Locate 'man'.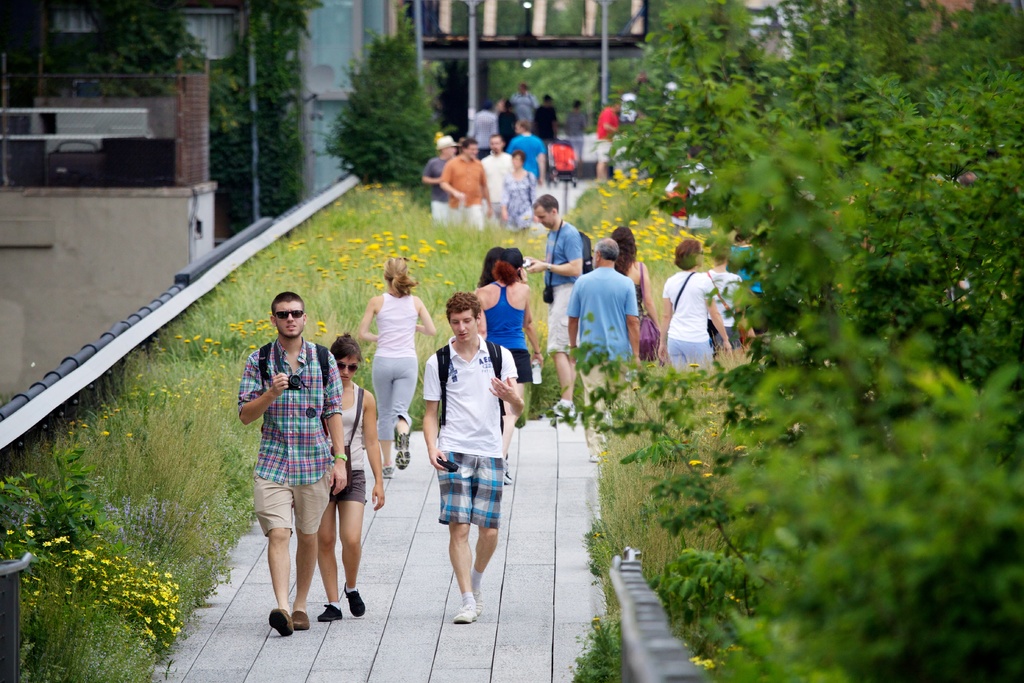
Bounding box: l=566, t=237, r=643, b=467.
